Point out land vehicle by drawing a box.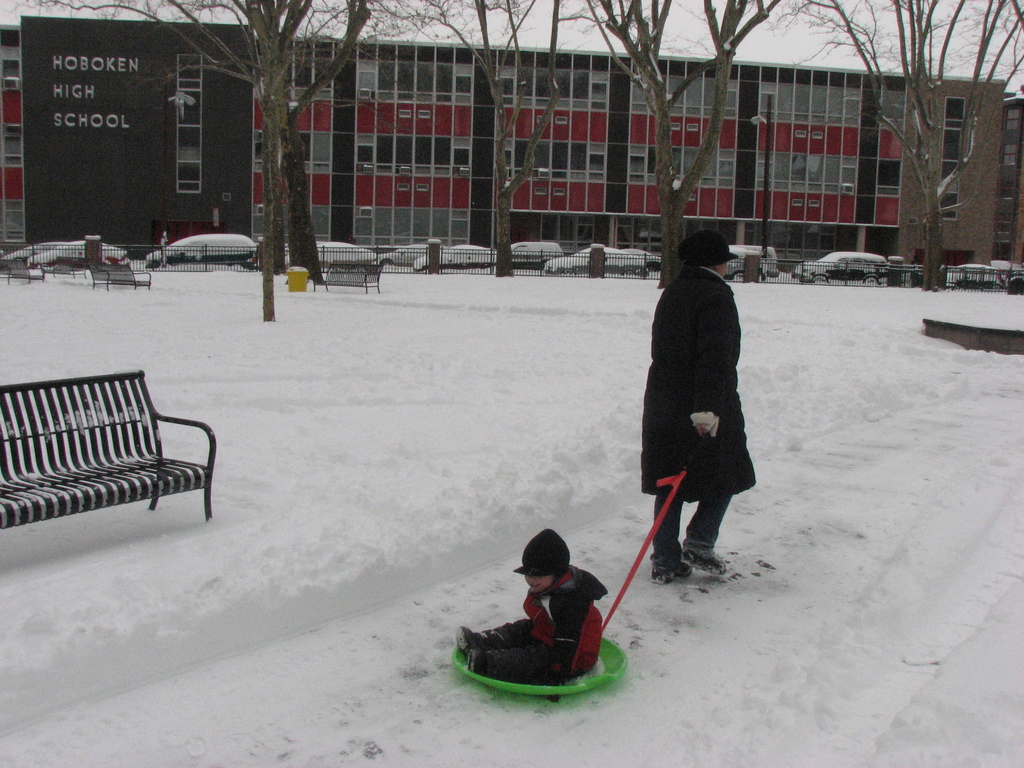
(x1=0, y1=239, x2=66, y2=270).
